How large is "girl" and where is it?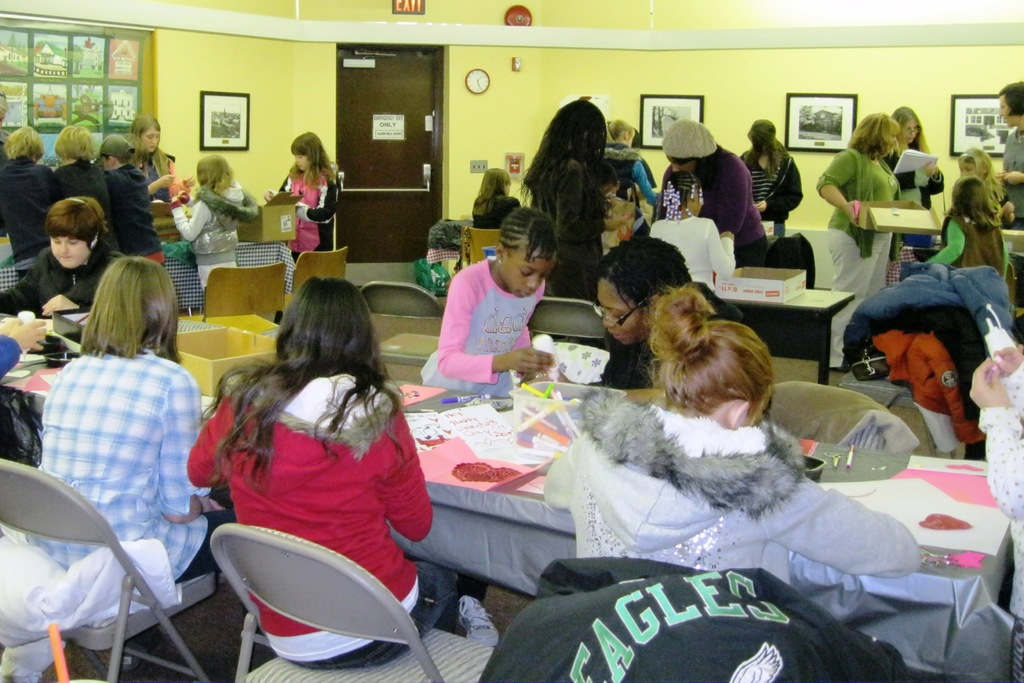
Bounding box: x1=983 y1=79 x2=1023 y2=222.
